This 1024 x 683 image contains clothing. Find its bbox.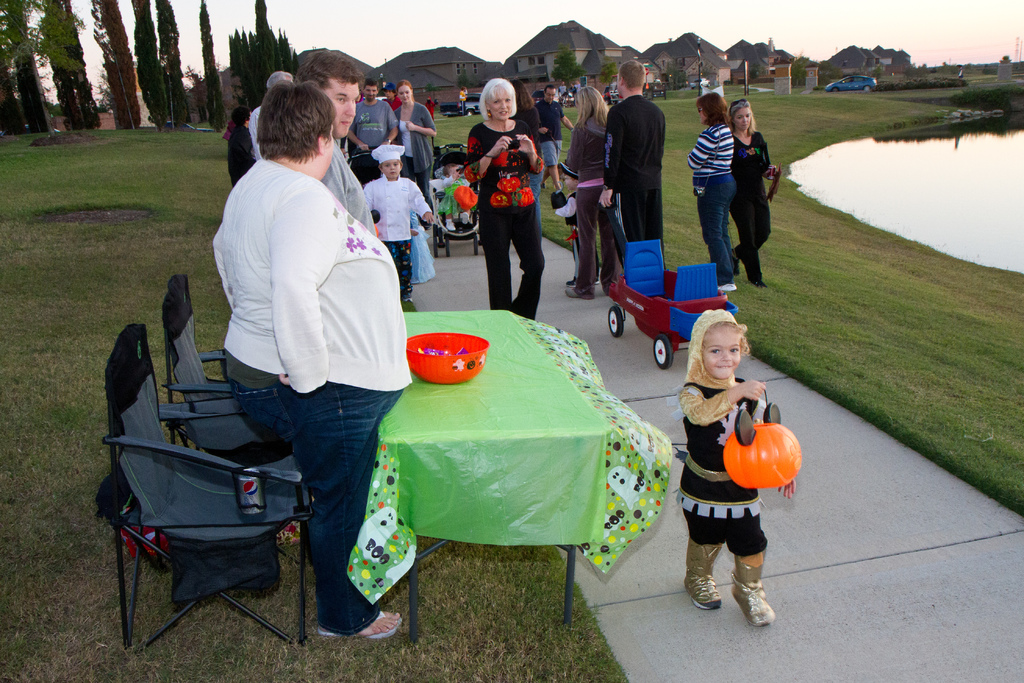
crop(509, 104, 540, 233).
